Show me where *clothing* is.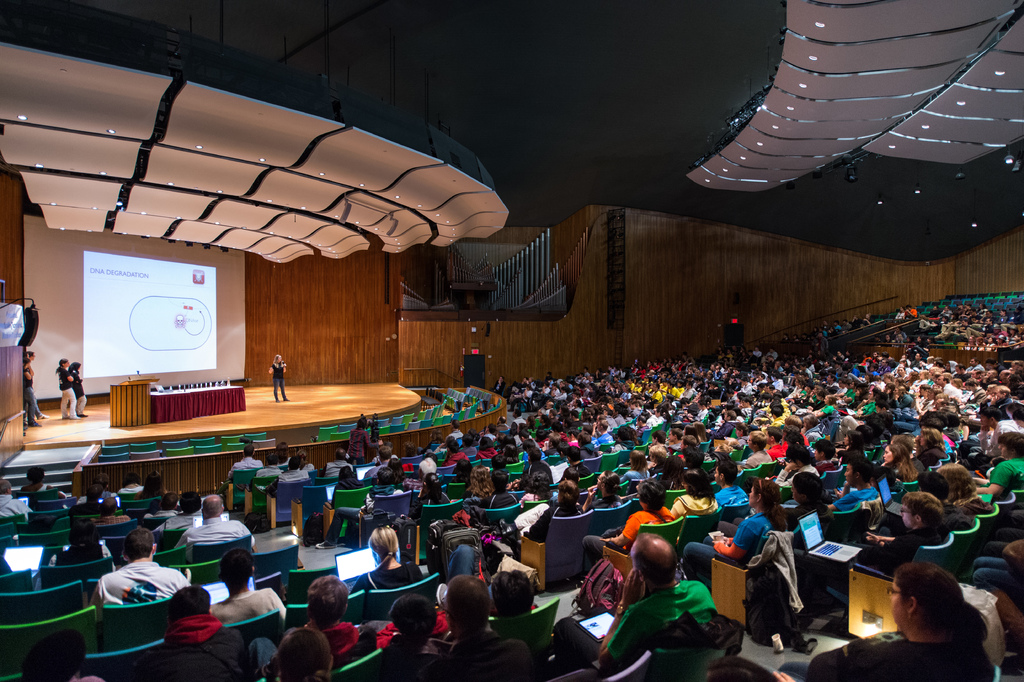
*clothing* is at crop(278, 362, 288, 401).
